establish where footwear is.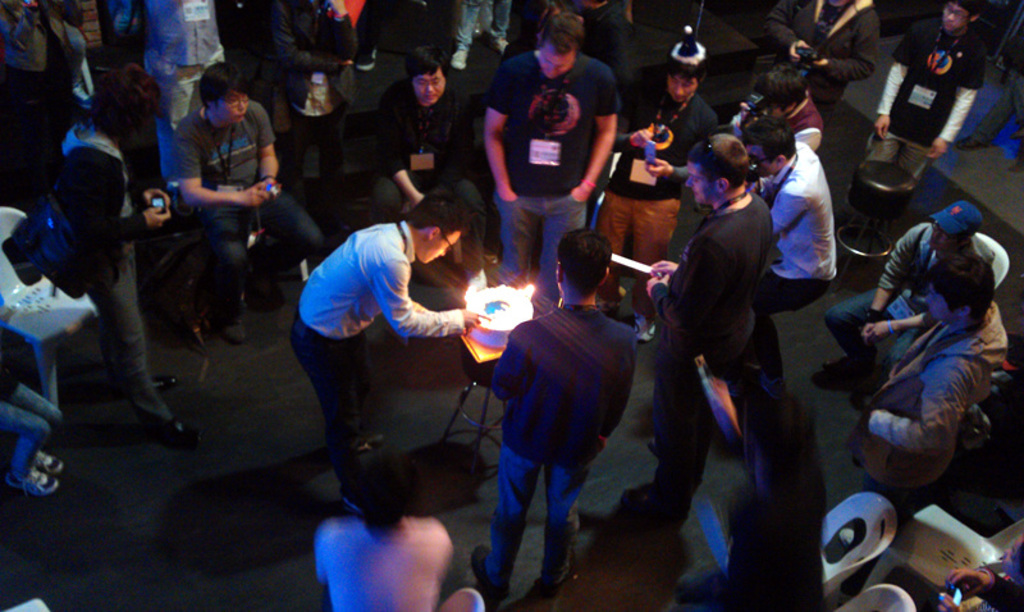
Established at 470, 547, 503, 604.
